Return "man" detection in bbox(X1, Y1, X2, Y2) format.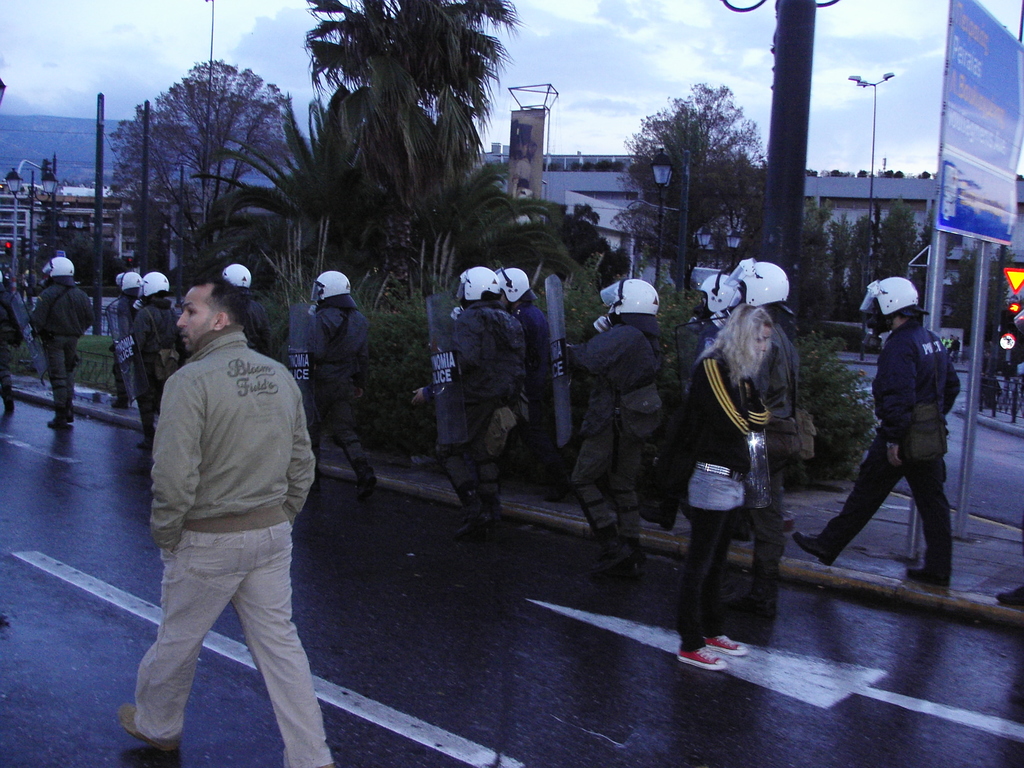
bbox(640, 269, 751, 537).
